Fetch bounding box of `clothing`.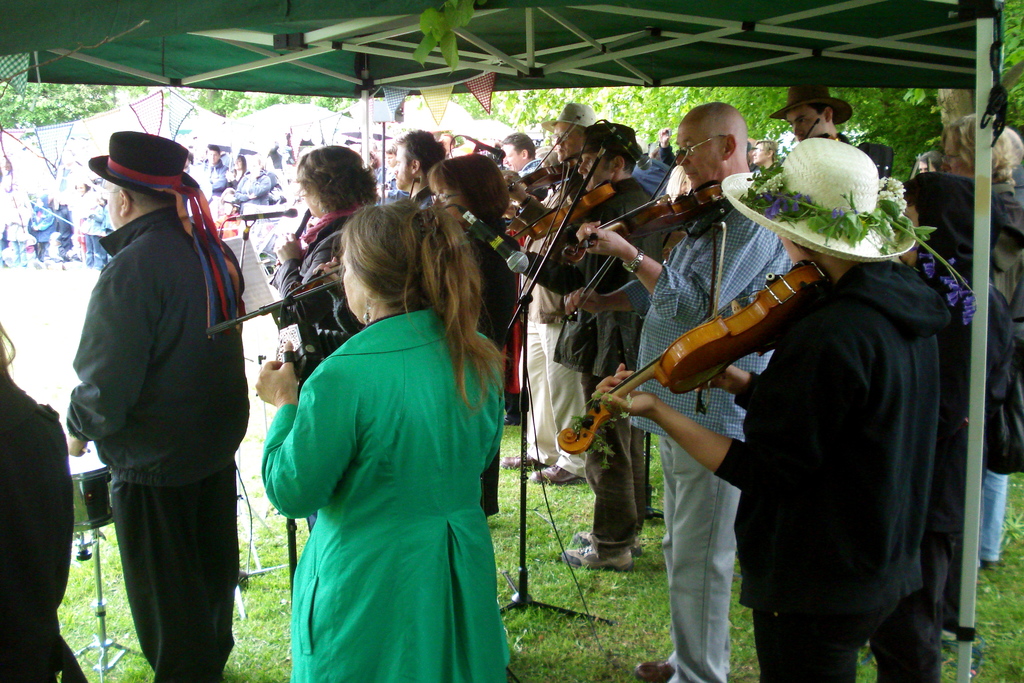
Bbox: 265 281 517 654.
